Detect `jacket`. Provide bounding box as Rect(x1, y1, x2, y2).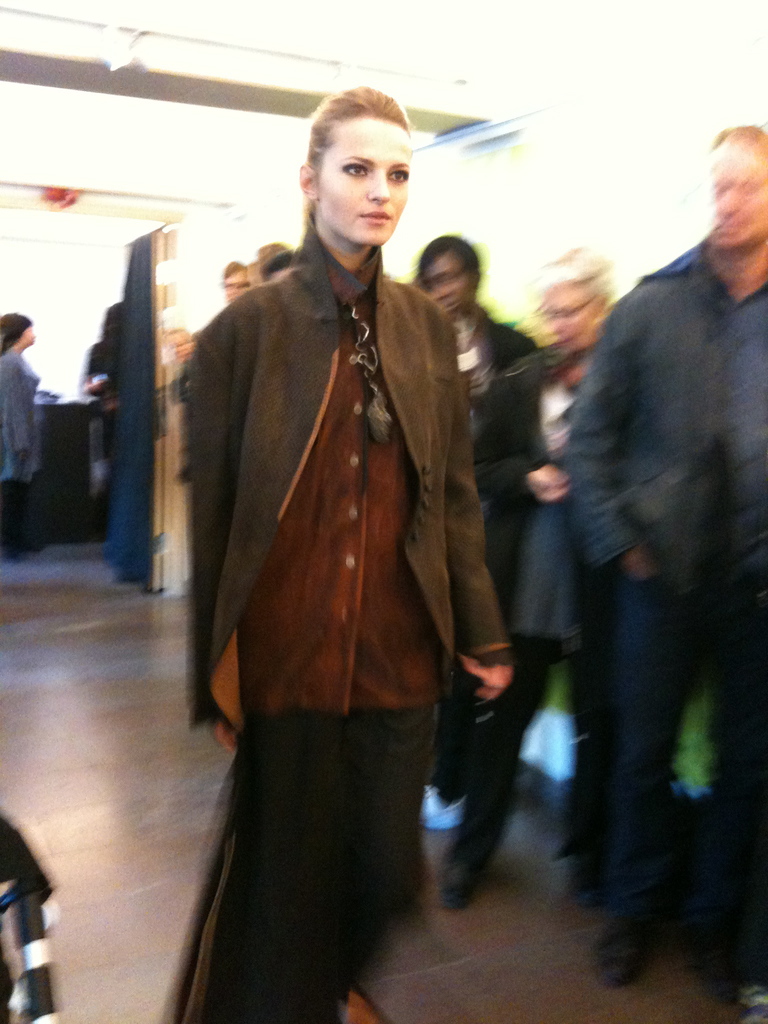
Rect(561, 239, 767, 619).
